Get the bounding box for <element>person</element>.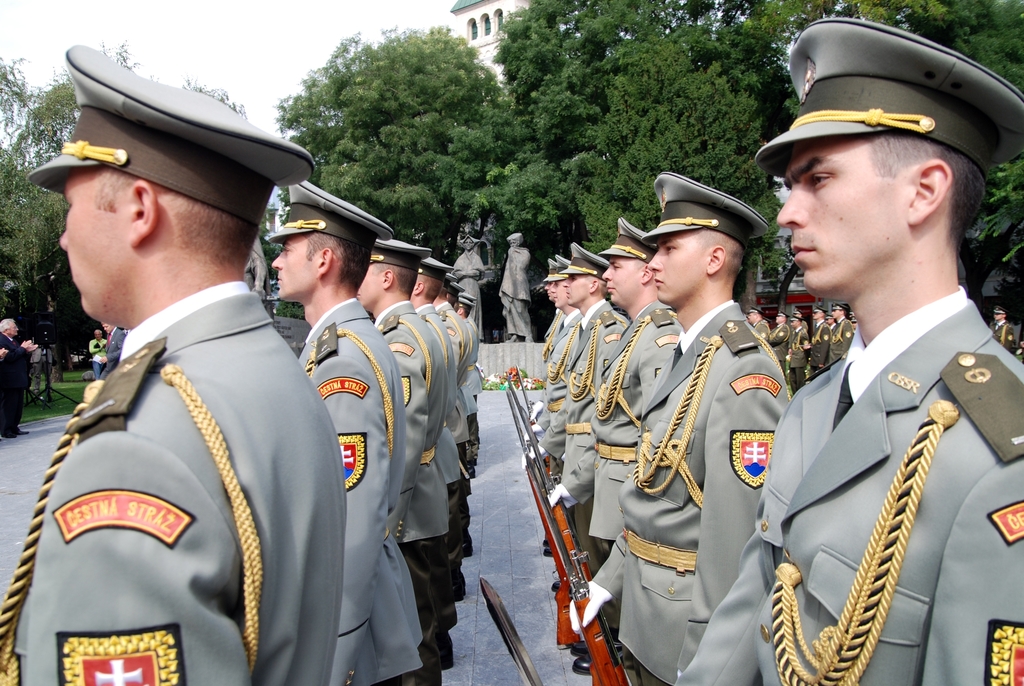
763, 54, 1023, 685.
